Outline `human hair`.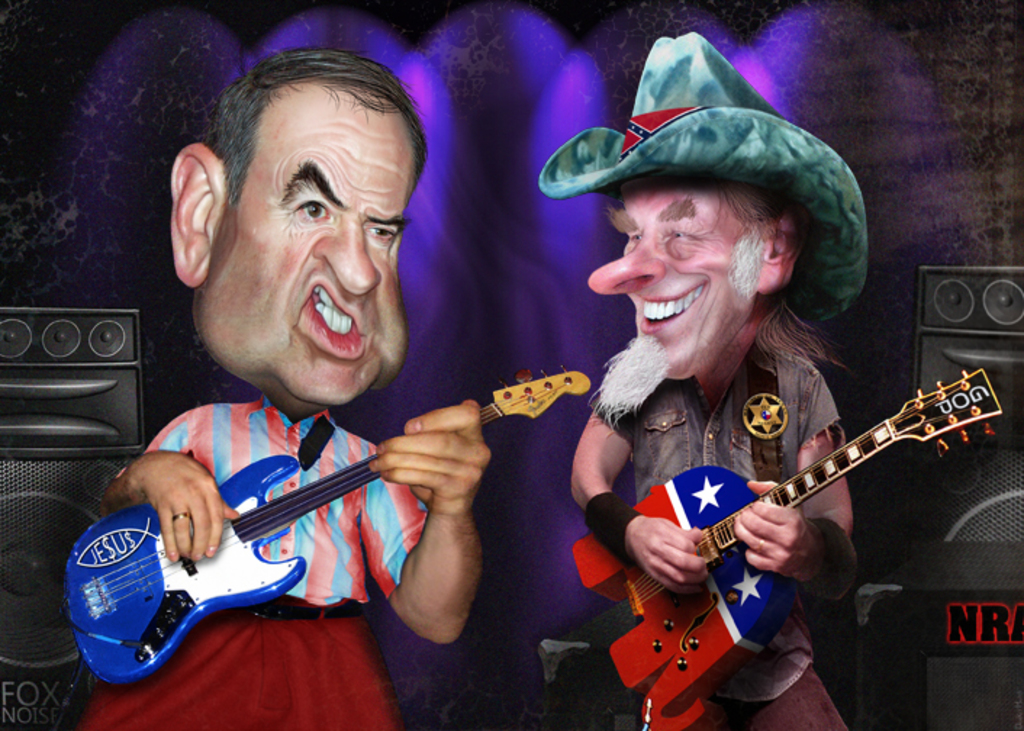
Outline: region(187, 39, 426, 260).
